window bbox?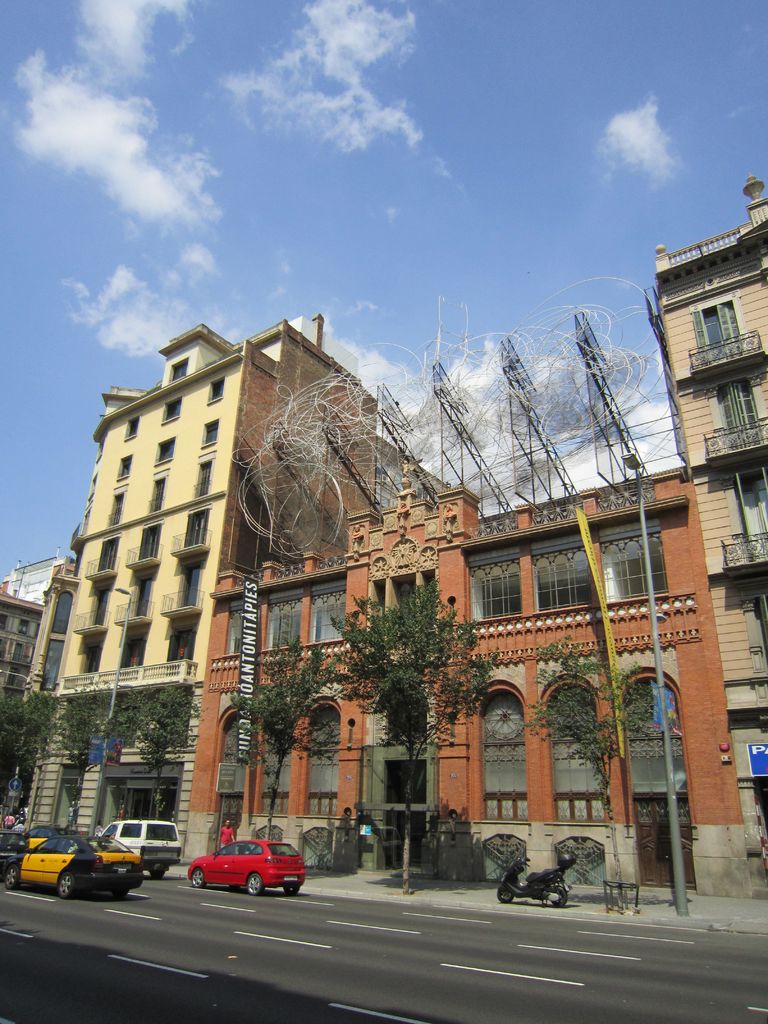
[161, 399, 184, 424]
